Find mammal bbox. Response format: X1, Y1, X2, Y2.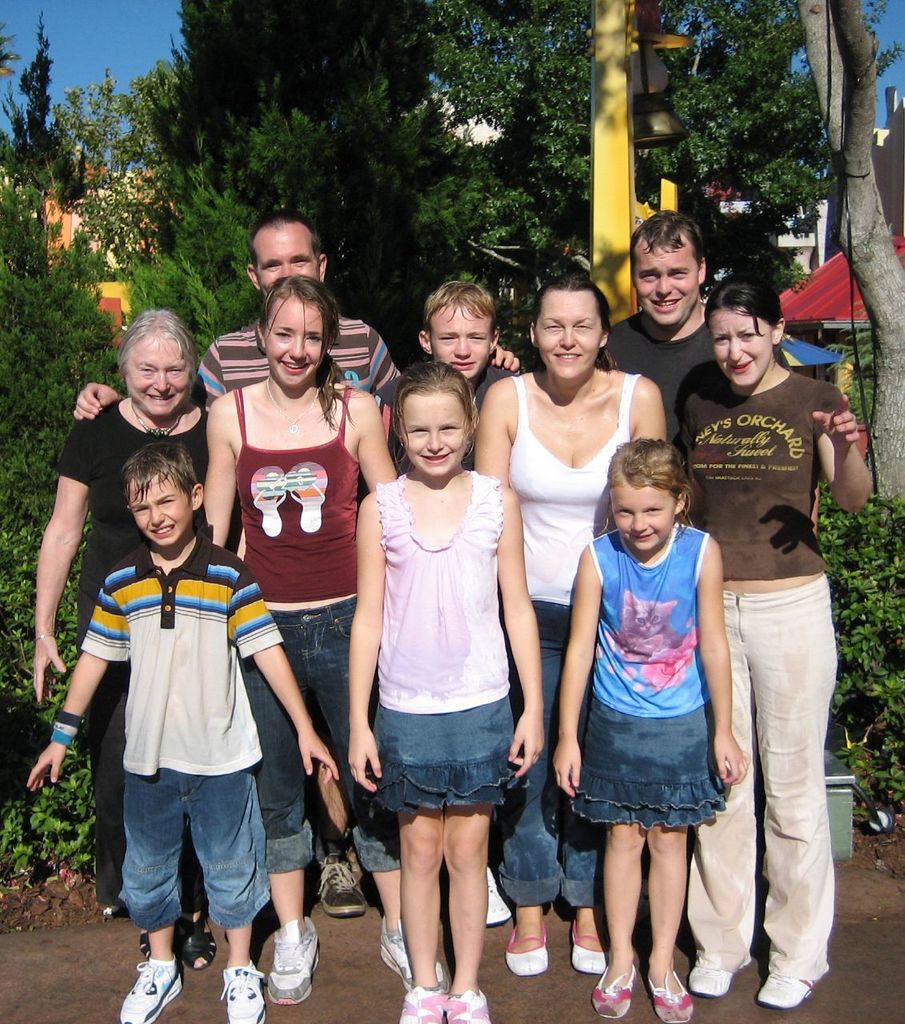
370, 280, 519, 926.
